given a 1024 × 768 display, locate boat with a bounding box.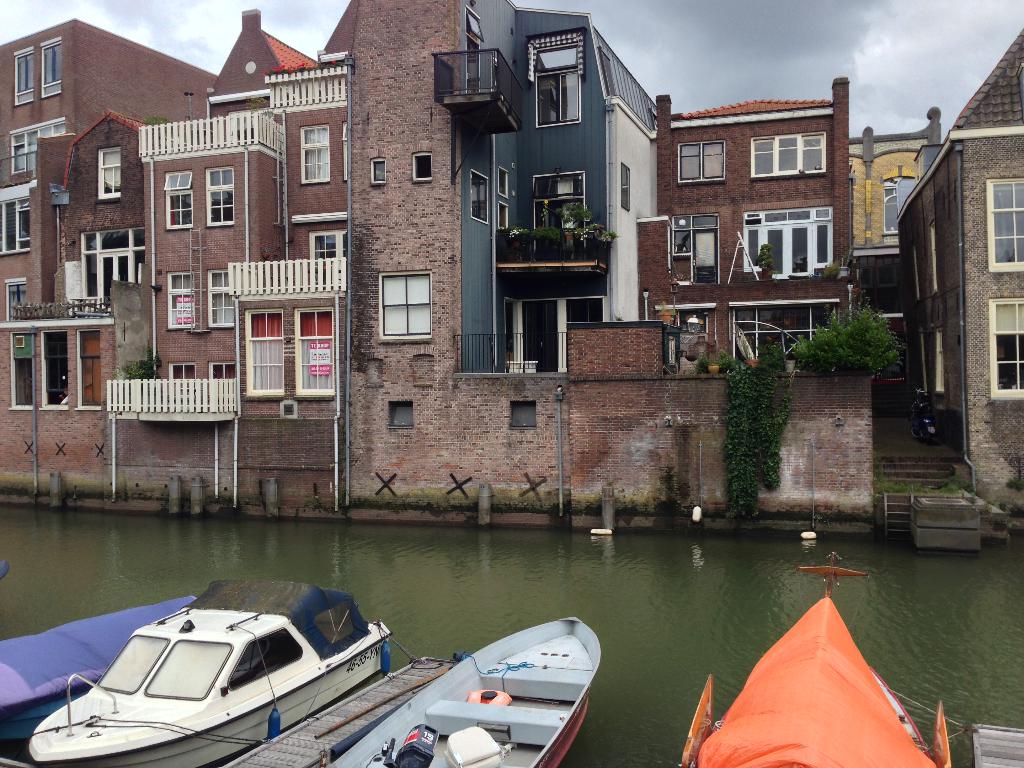
Located: (x1=677, y1=549, x2=952, y2=767).
